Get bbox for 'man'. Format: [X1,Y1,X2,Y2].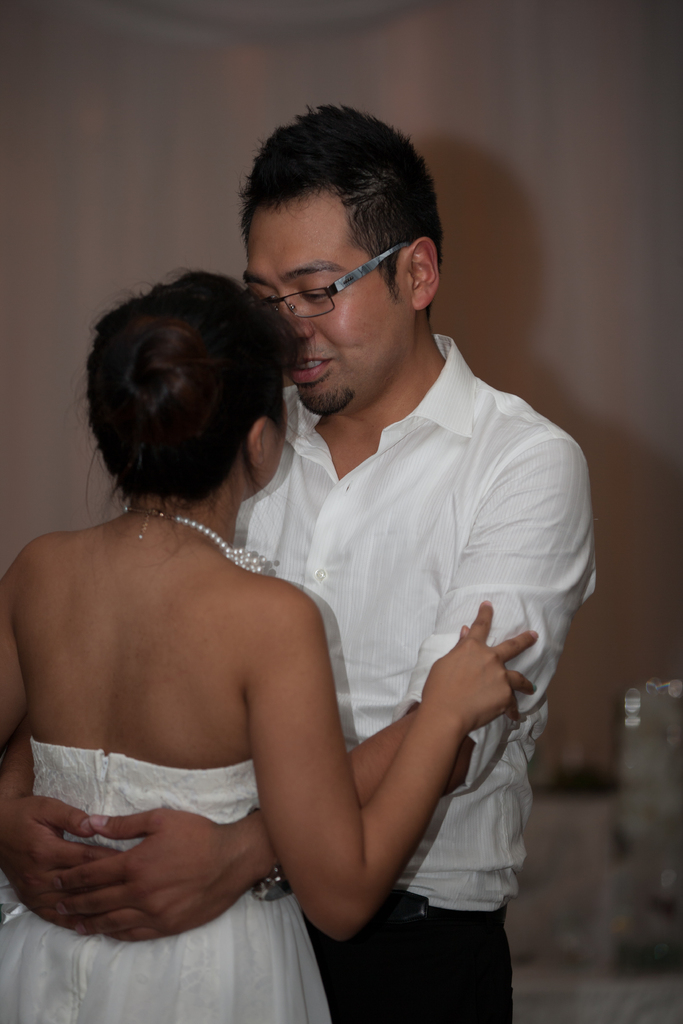
[58,148,588,993].
